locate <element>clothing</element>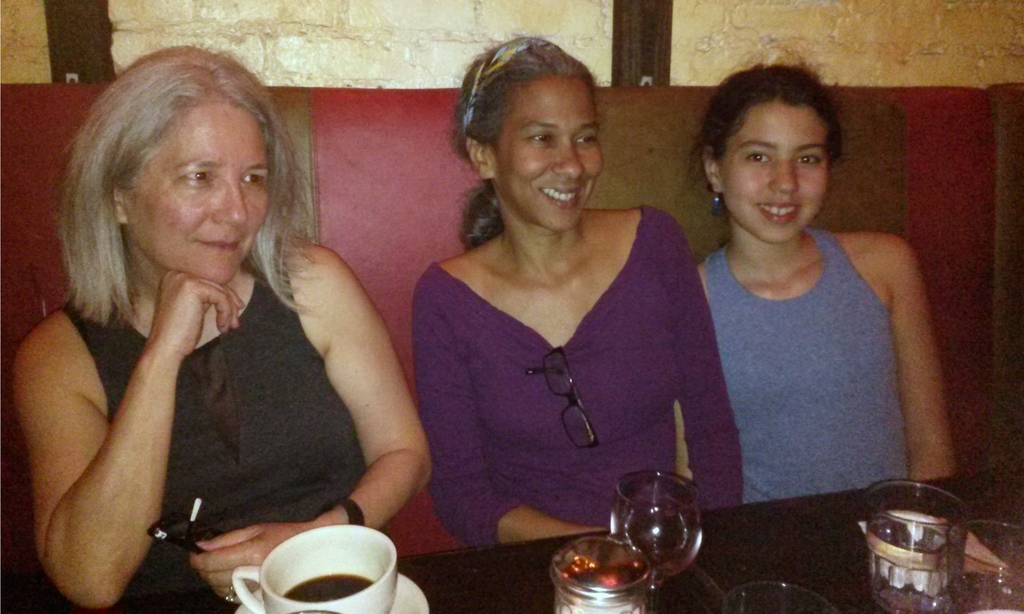
box(419, 205, 762, 553)
